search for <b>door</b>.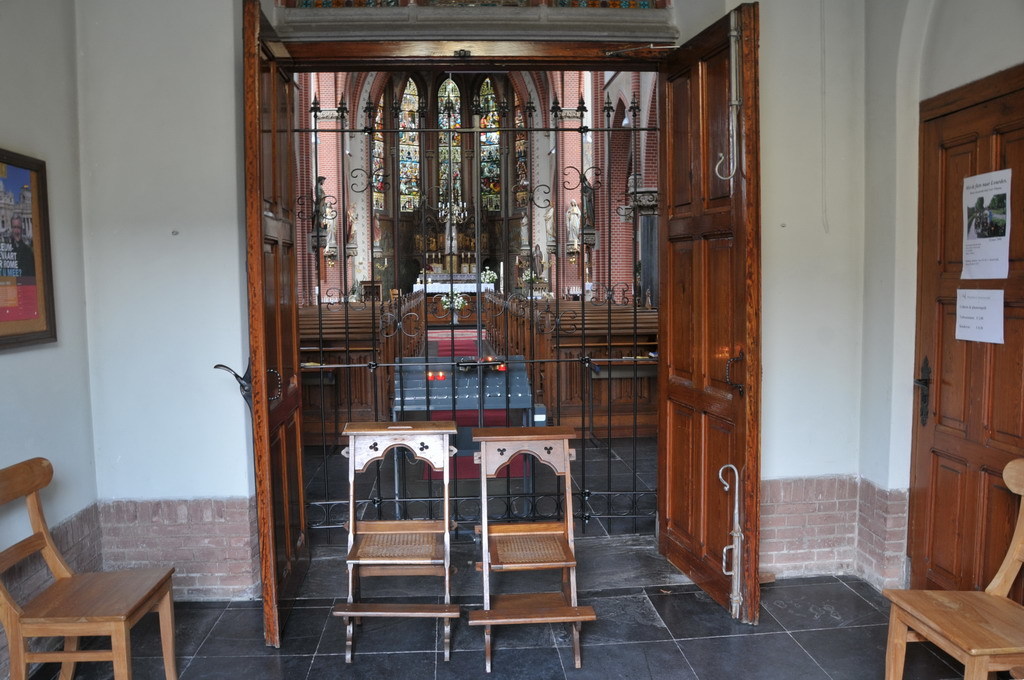
Found at 214 0 313 653.
